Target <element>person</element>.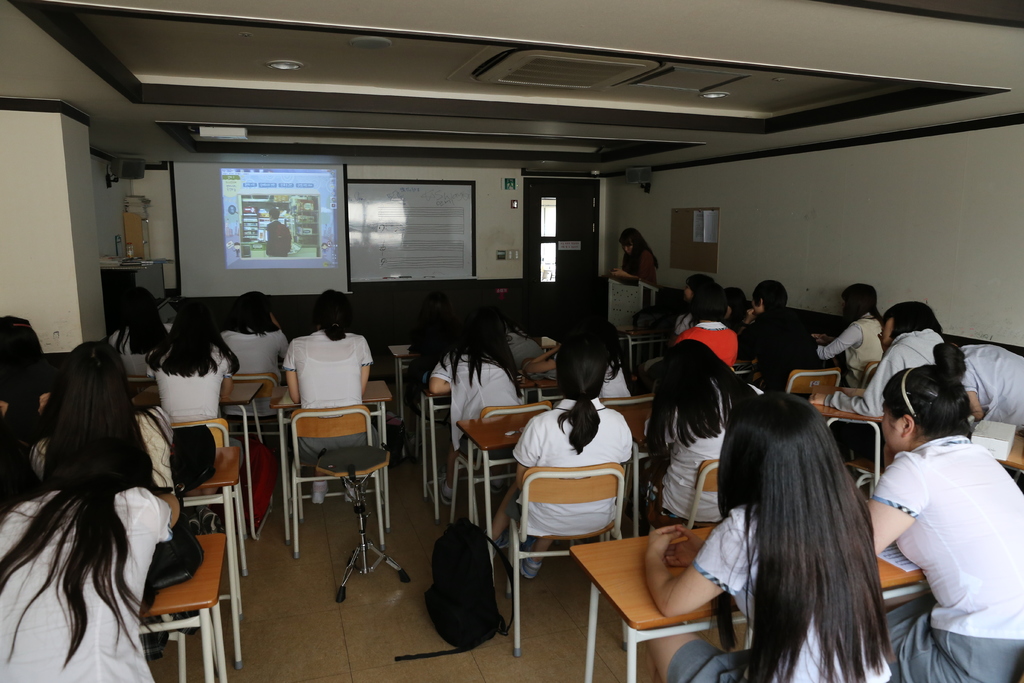
Target region: box=[417, 313, 529, 509].
